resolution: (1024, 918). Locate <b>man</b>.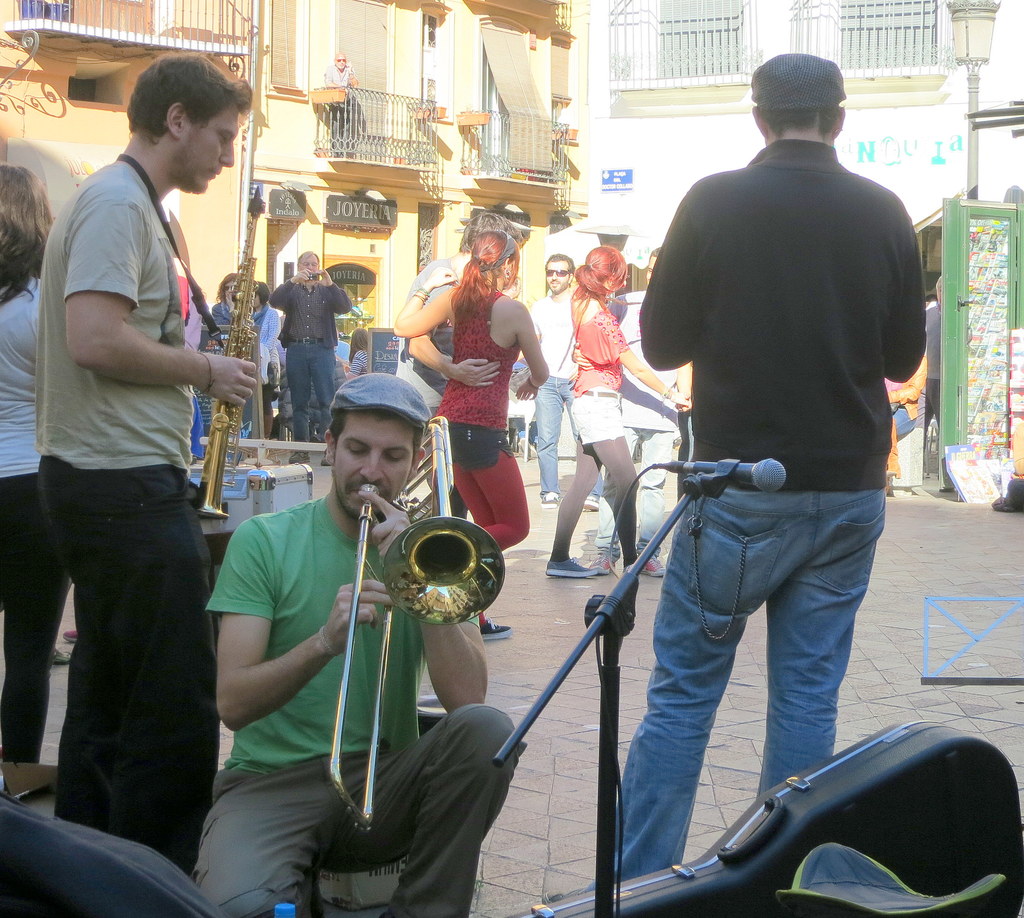
181 374 529 917.
